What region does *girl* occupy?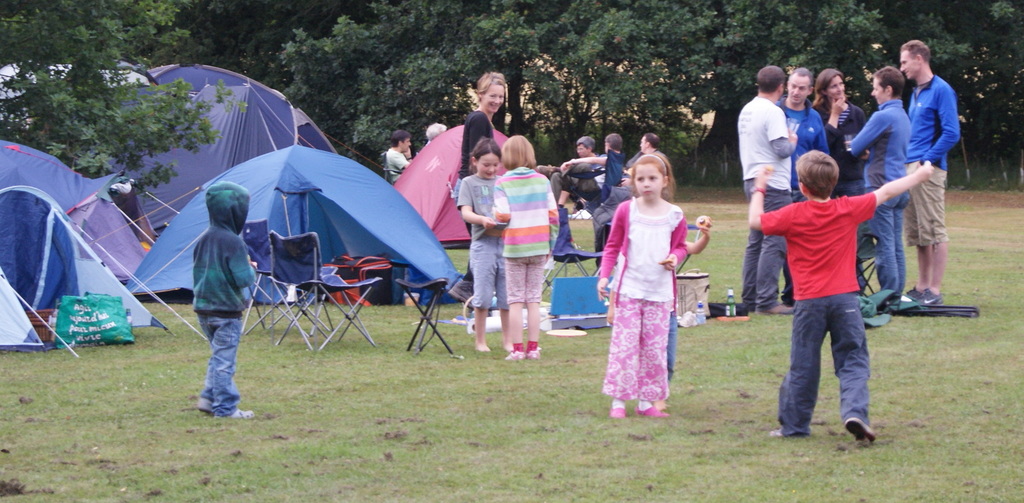
rect(459, 137, 513, 351).
